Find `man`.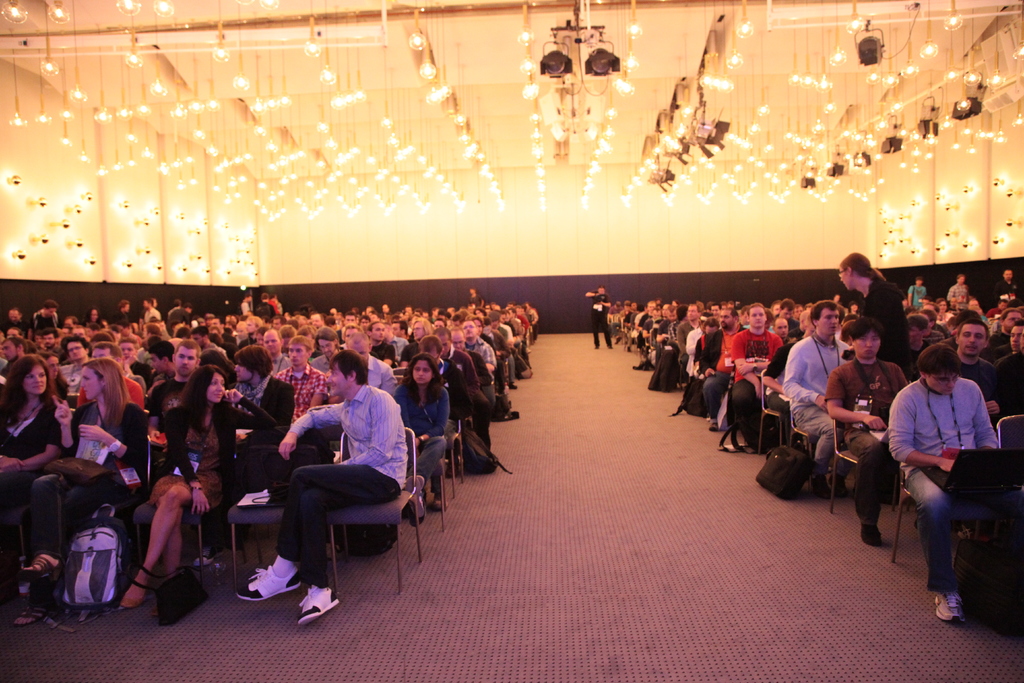
(left=448, top=330, right=491, bottom=391).
